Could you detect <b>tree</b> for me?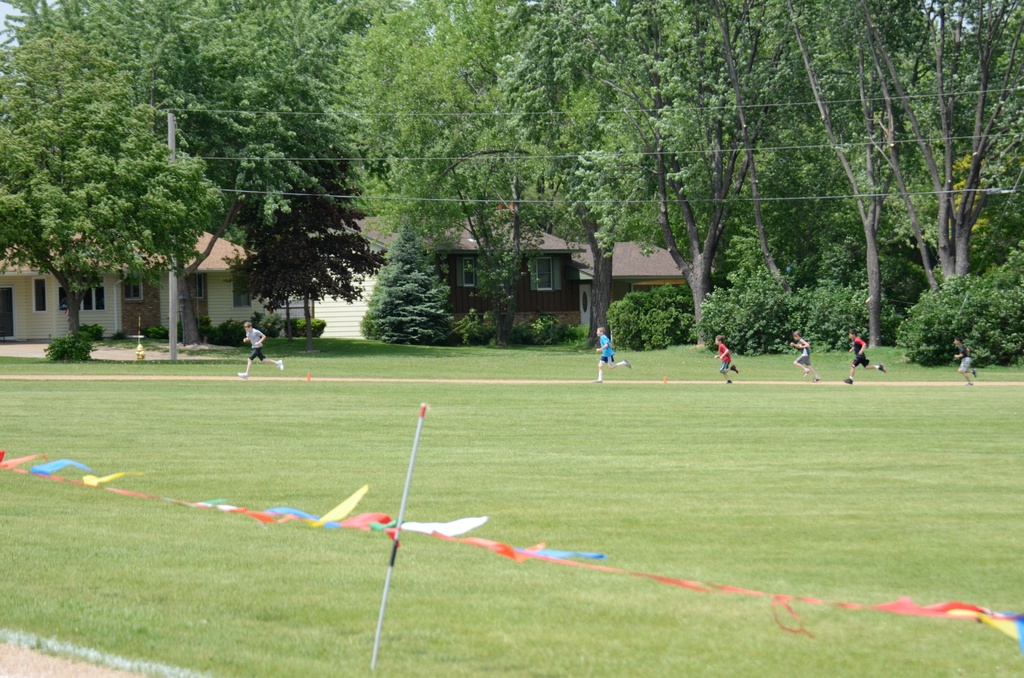
Detection result: select_region(234, 192, 391, 351).
